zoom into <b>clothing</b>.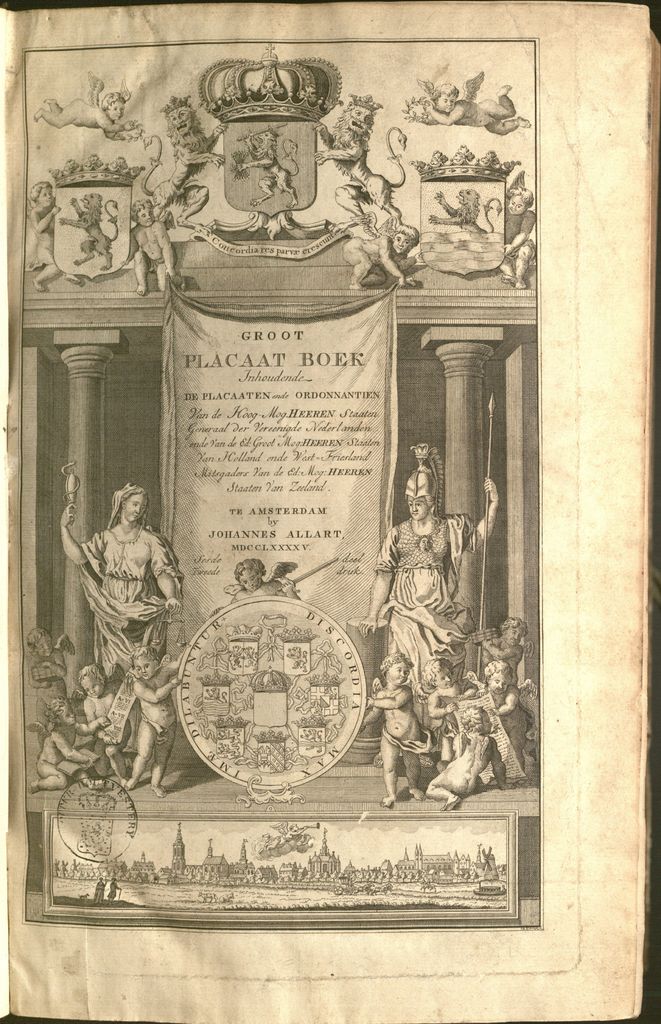
Zoom target: detection(79, 524, 184, 679).
